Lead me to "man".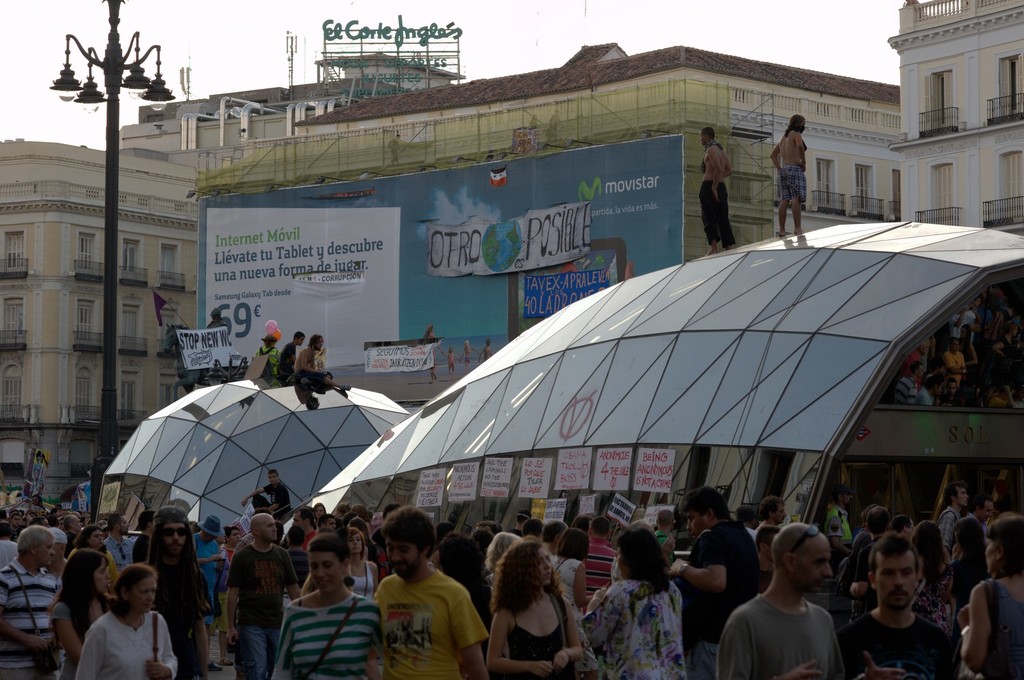
Lead to [left=845, top=529, right=958, bottom=679].
